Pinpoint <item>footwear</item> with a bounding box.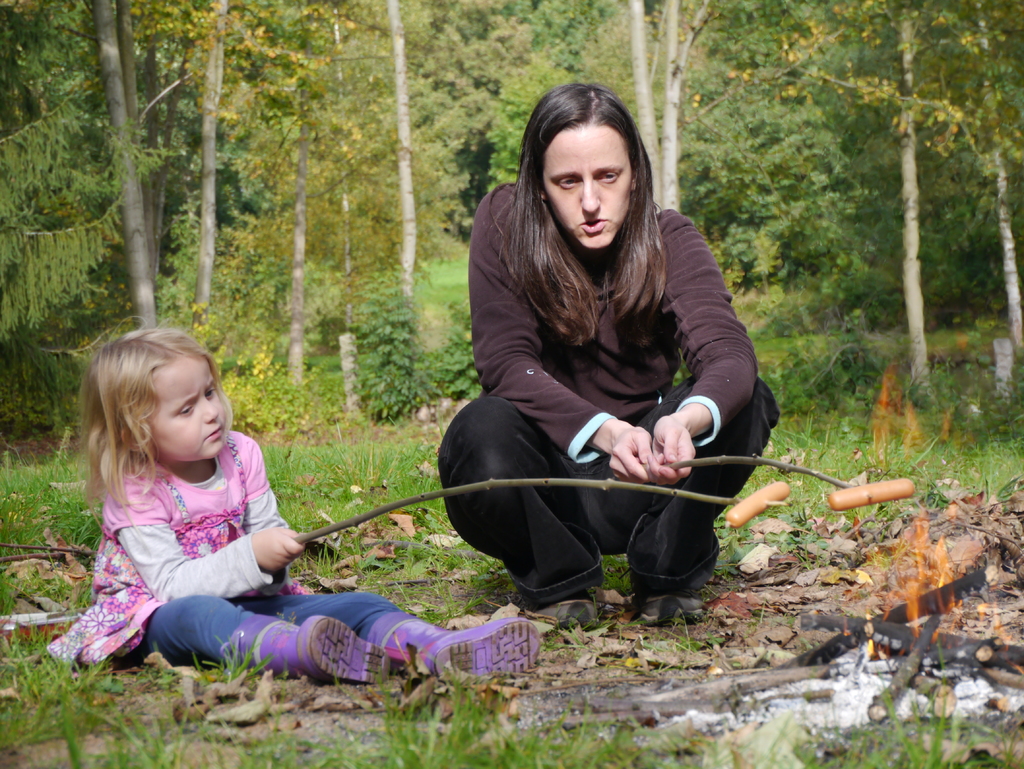
l=527, t=585, r=604, b=636.
